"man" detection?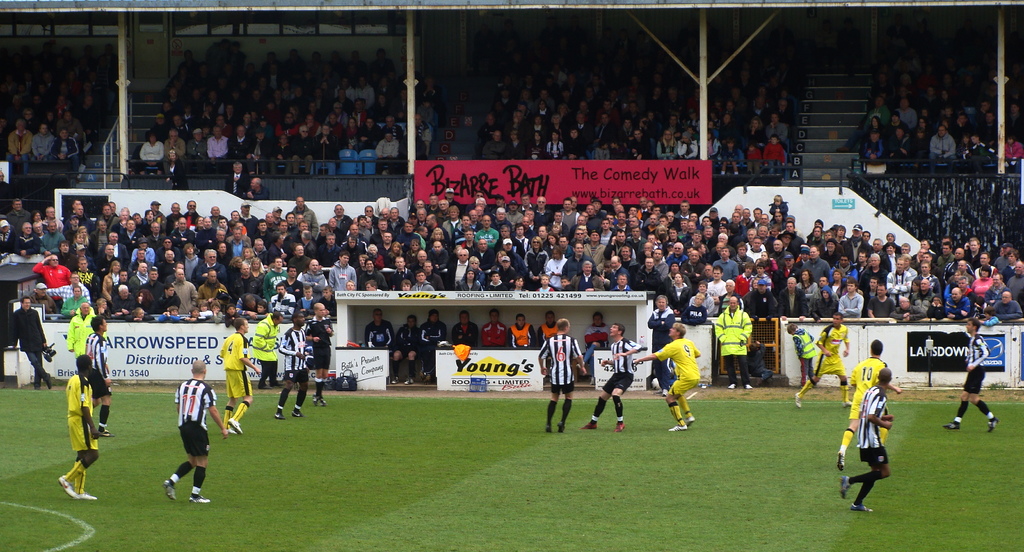
bbox=[305, 300, 334, 403]
